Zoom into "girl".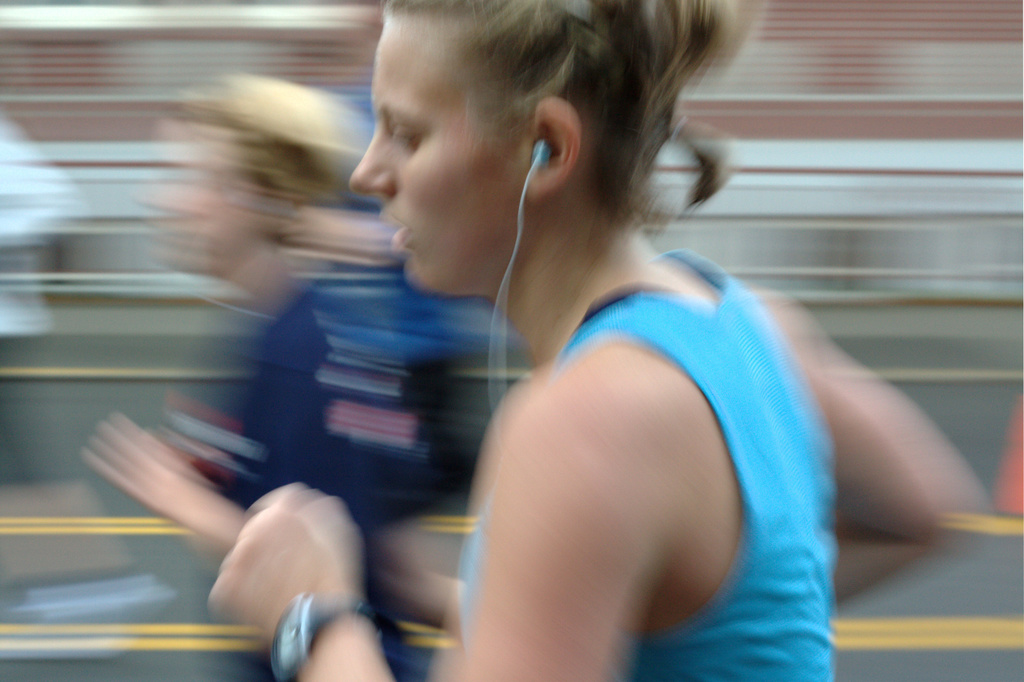
Zoom target: bbox(209, 0, 984, 681).
